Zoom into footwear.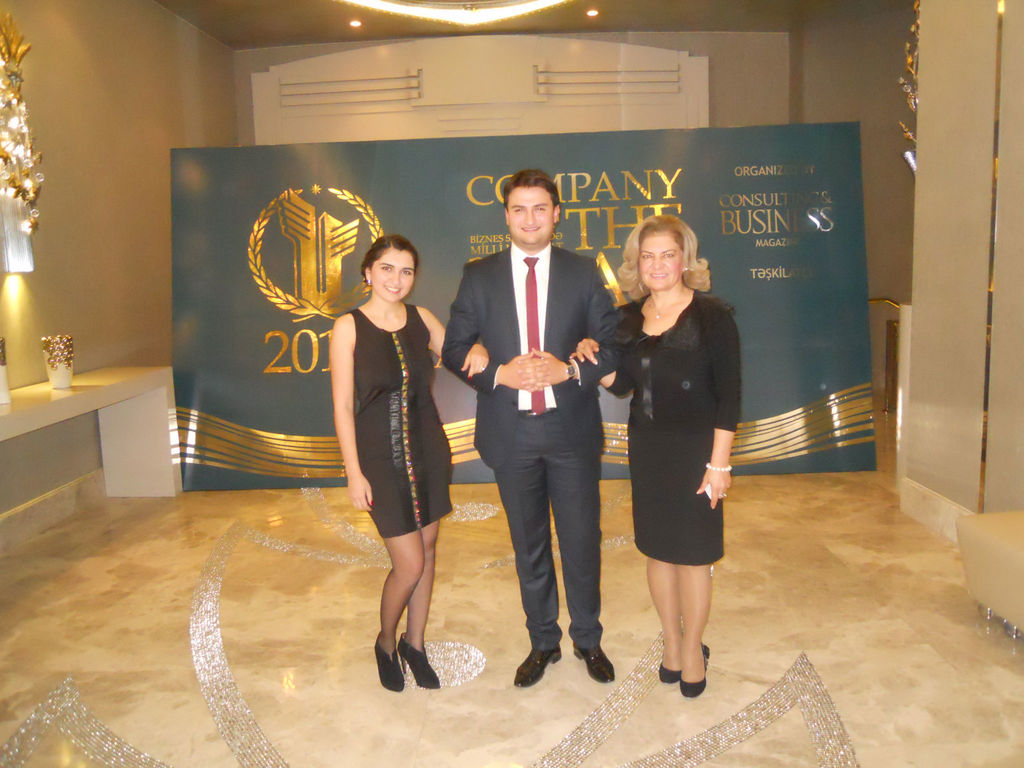
Zoom target: BBox(570, 643, 616, 680).
